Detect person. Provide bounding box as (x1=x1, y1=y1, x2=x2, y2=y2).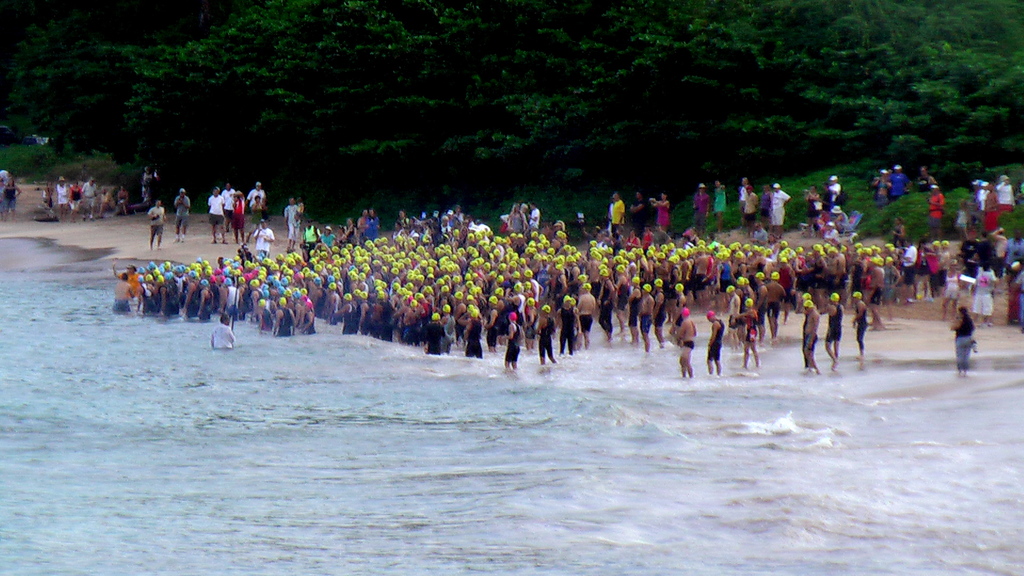
(x1=139, y1=162, x2=160, y2=193).
